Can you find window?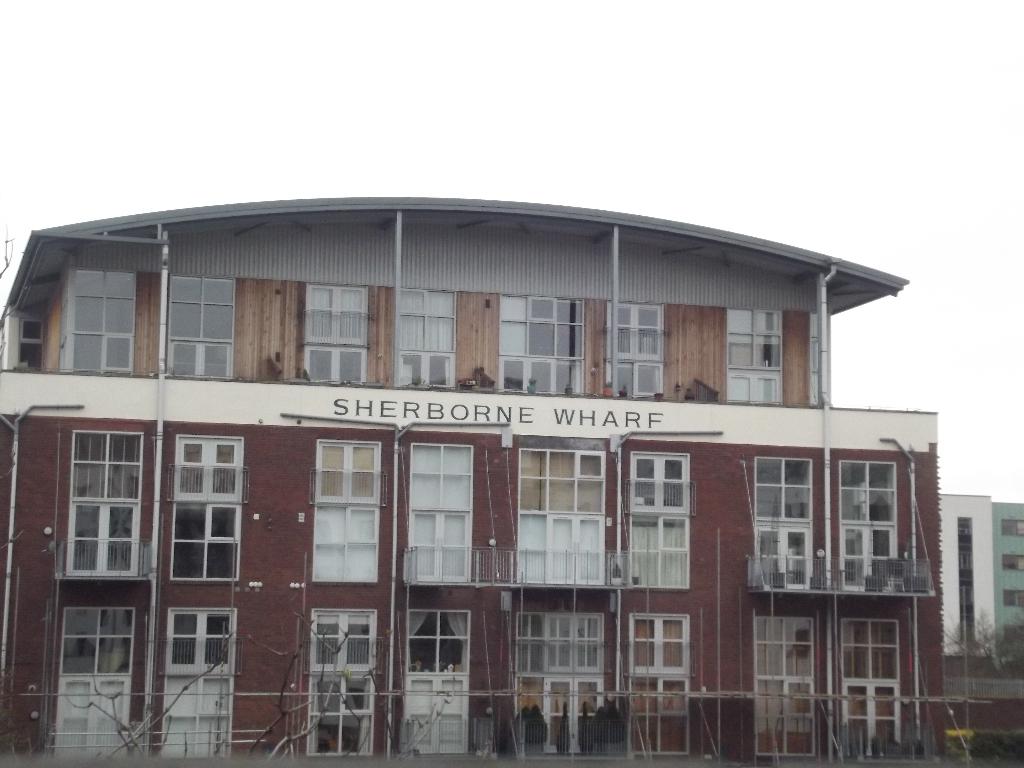
Yes, bounding box: [318, 436, 378, 584].
